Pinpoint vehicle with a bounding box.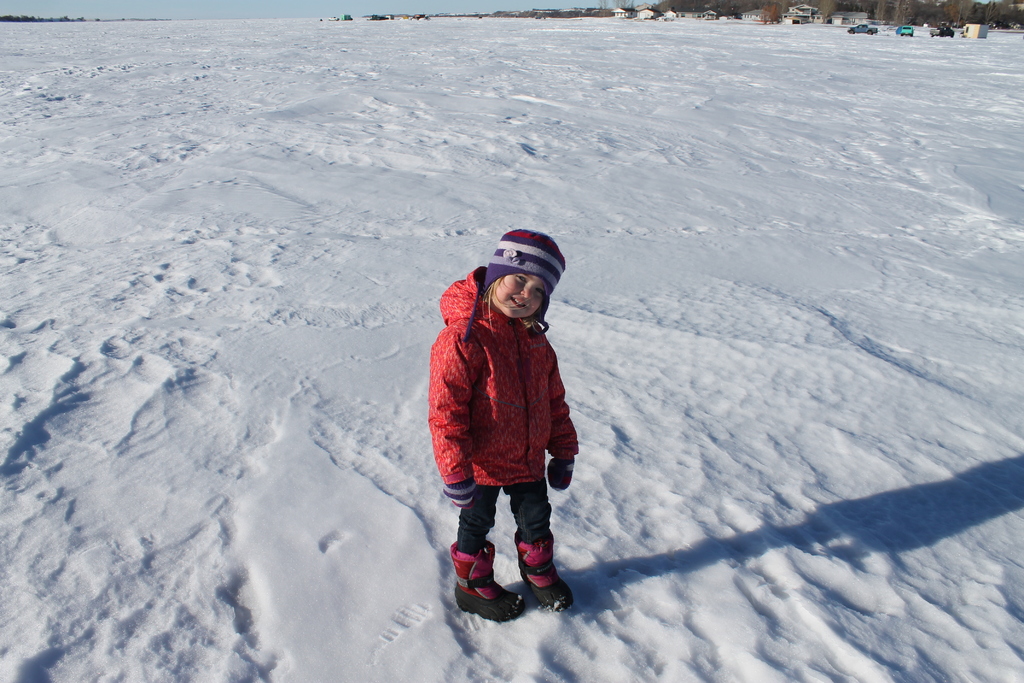
845:19:879:34.
